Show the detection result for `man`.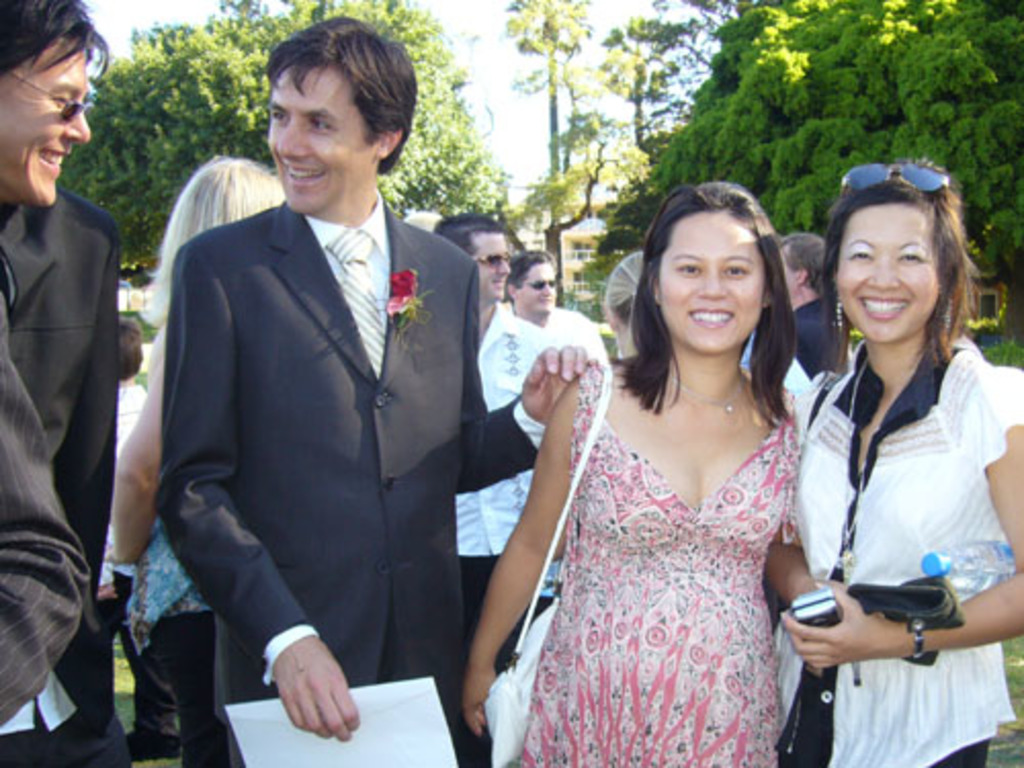
0:0:156:766.
